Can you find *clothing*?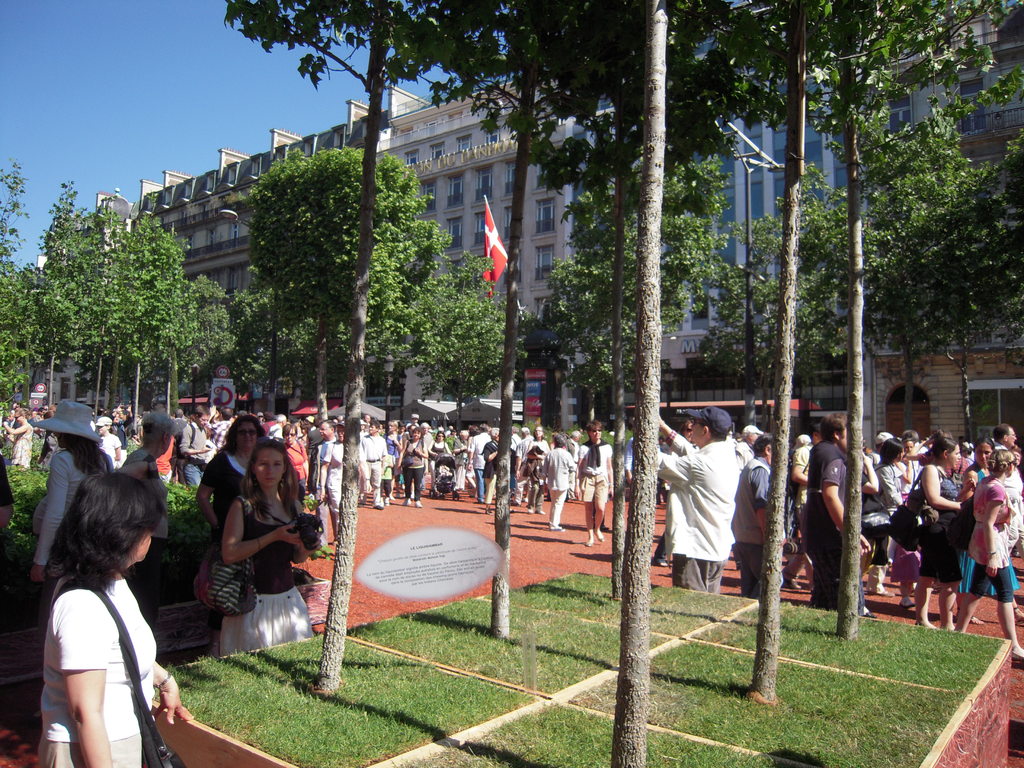
Yes, bounding box: <region>656, 443, 729, 590</region>.
